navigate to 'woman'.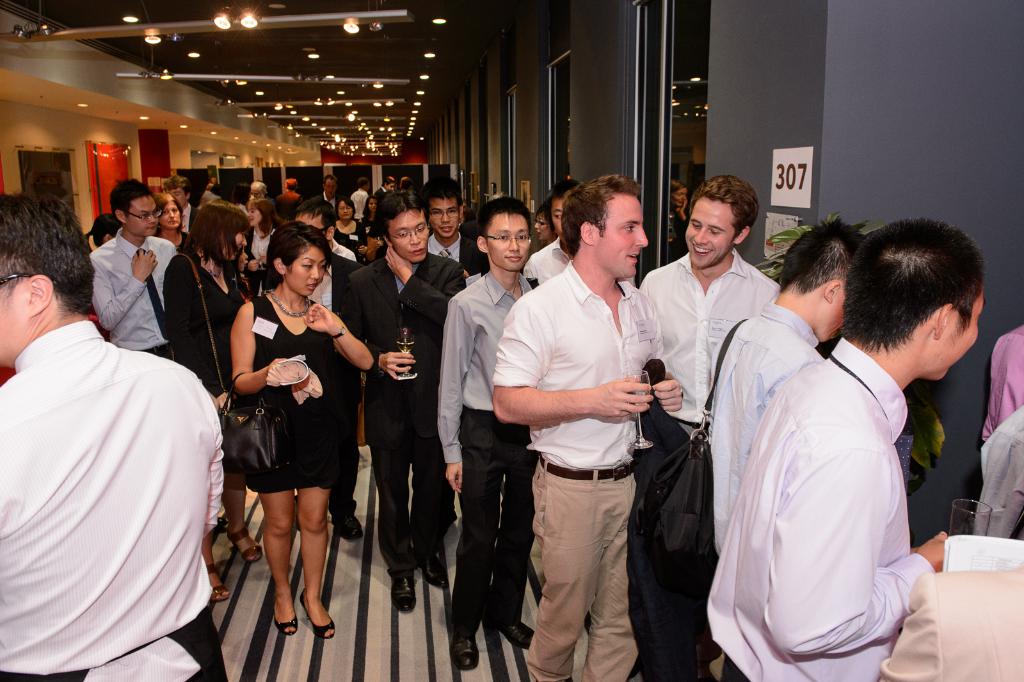
Navigation target: box=[532, 197, 560, 250].
